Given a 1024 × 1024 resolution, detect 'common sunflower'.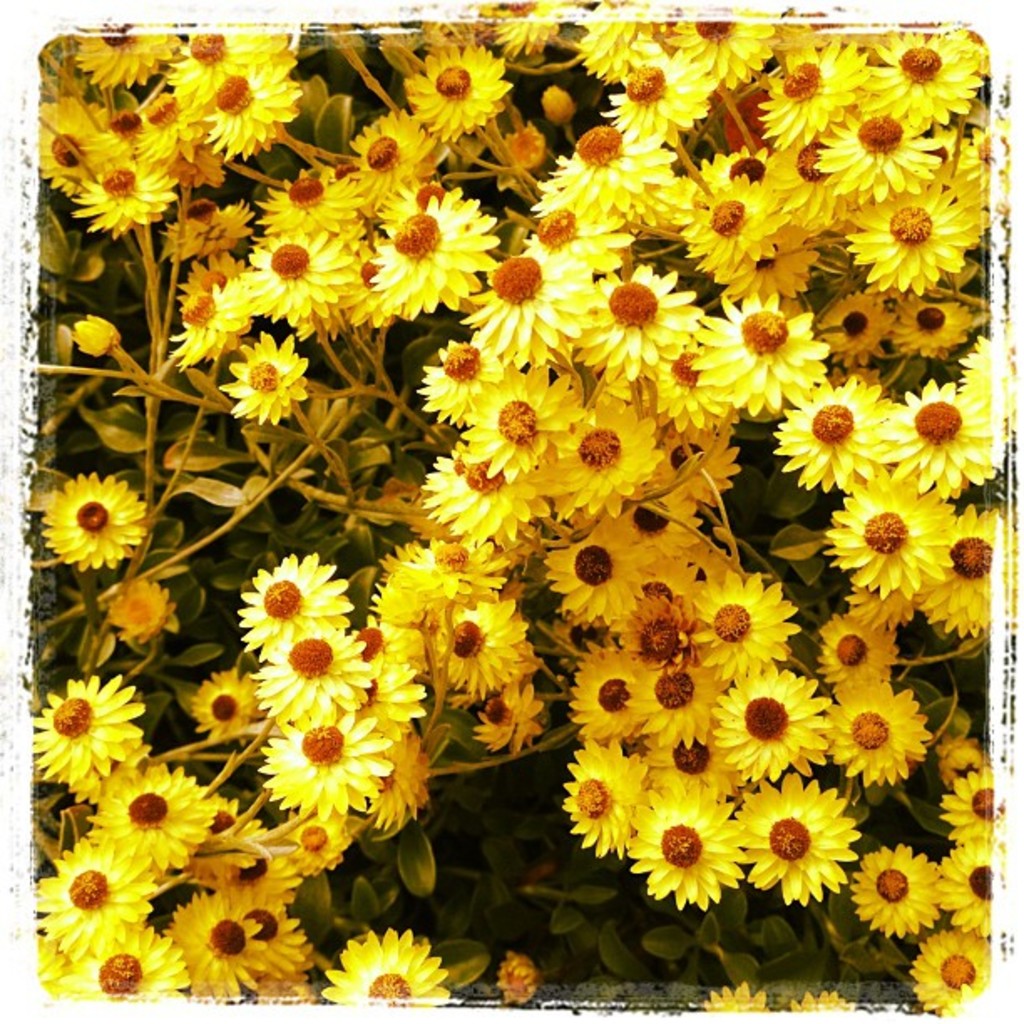
[x1=249, y1=554, x2=428, y2=865].
